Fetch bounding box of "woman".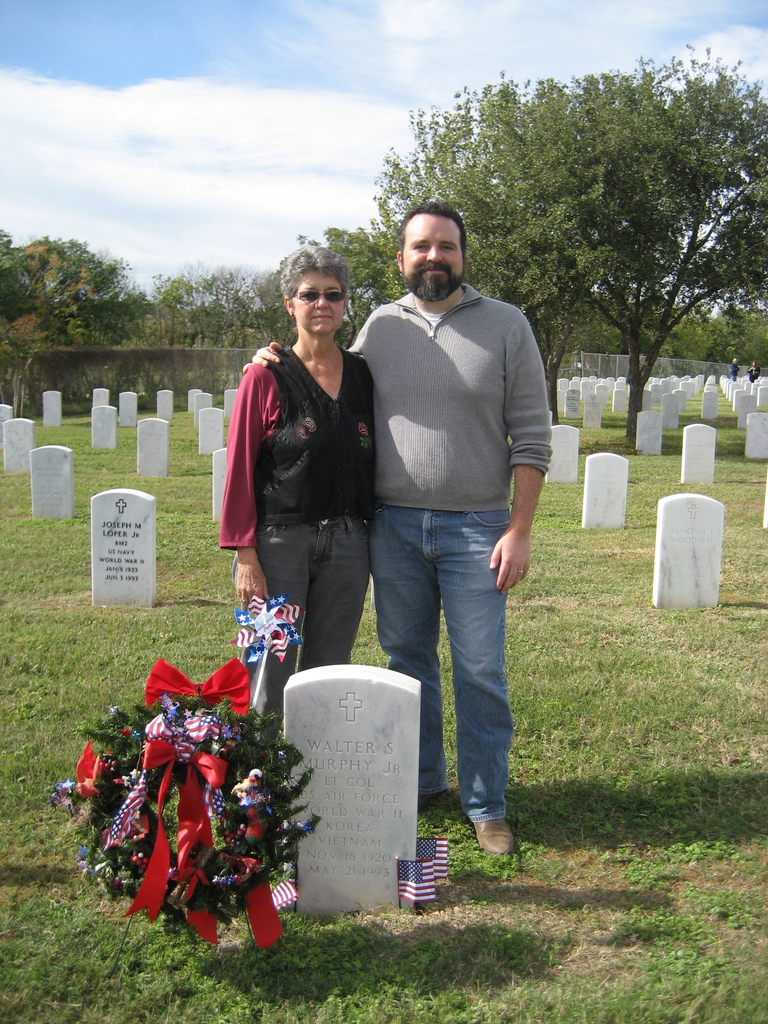
Bbox: select_region(220, 247, 403, 704).
